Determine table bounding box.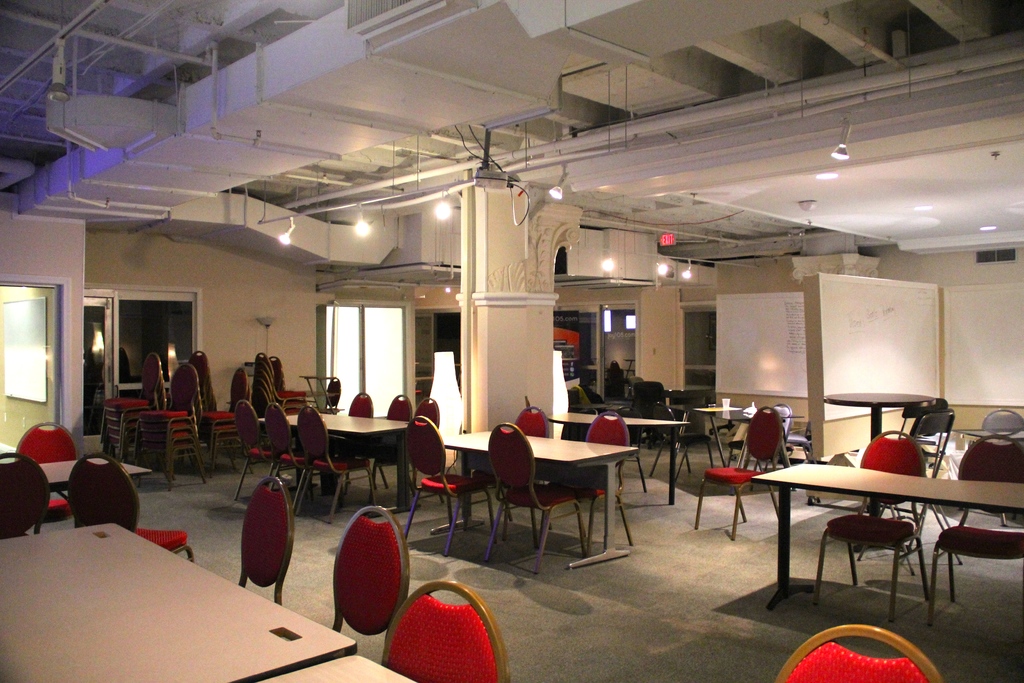
Determined: x1=826, y1=395, x2=934, y2=436.
